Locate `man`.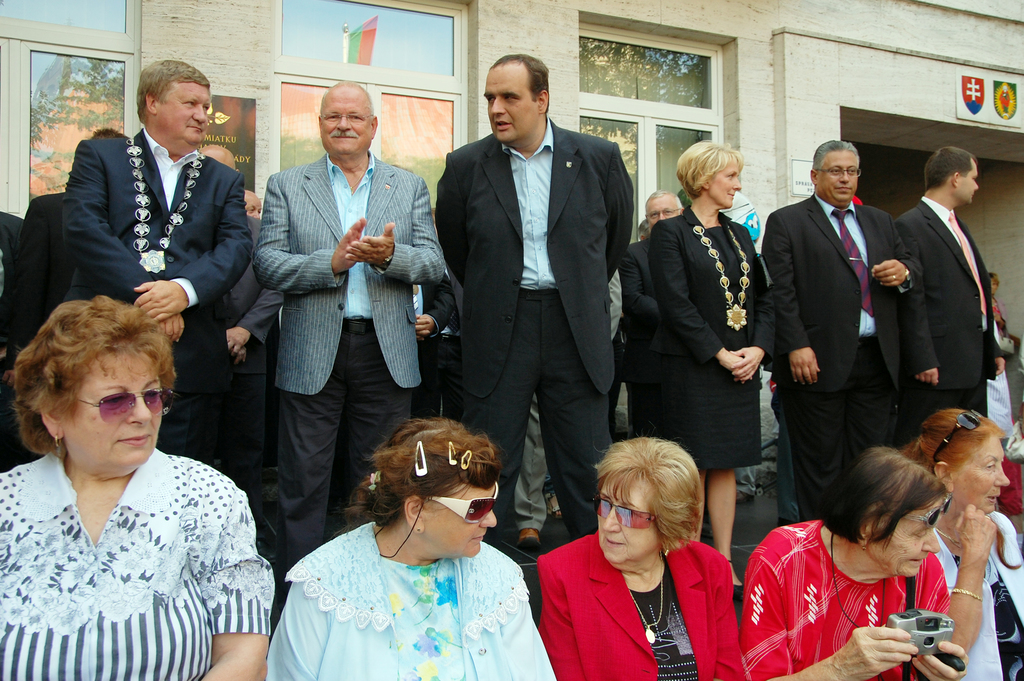
Bounding box: x1=59, y1=54, x2=249, y2=462.
